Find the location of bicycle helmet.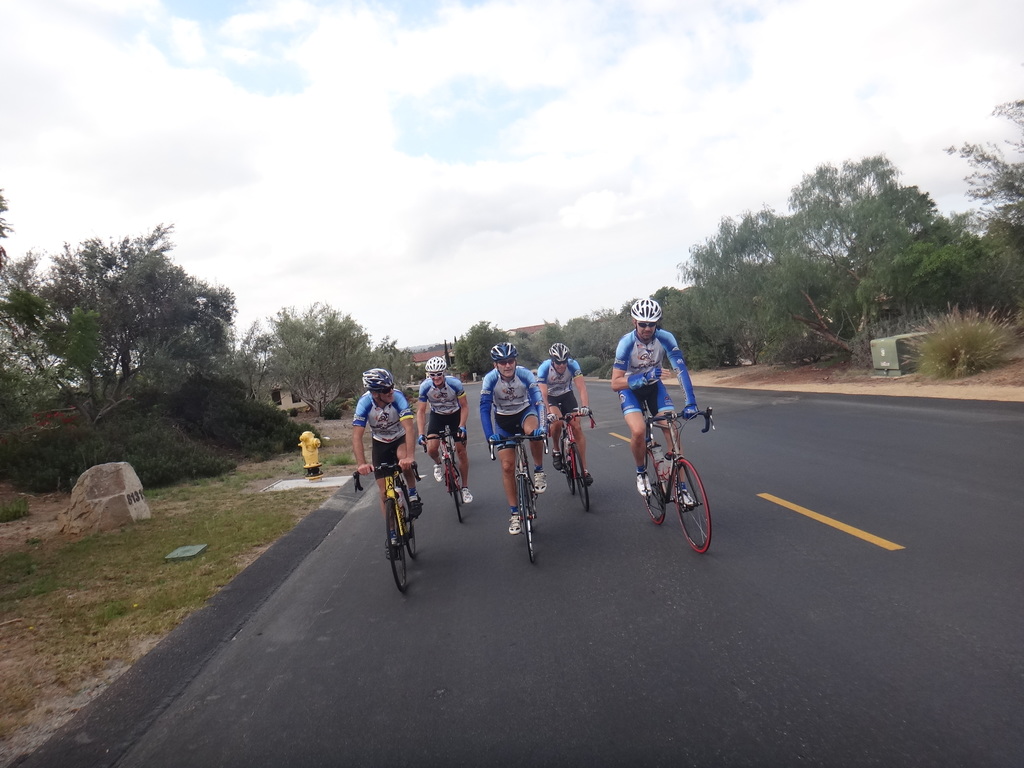
Location: region(632, 300, 660, 326).
